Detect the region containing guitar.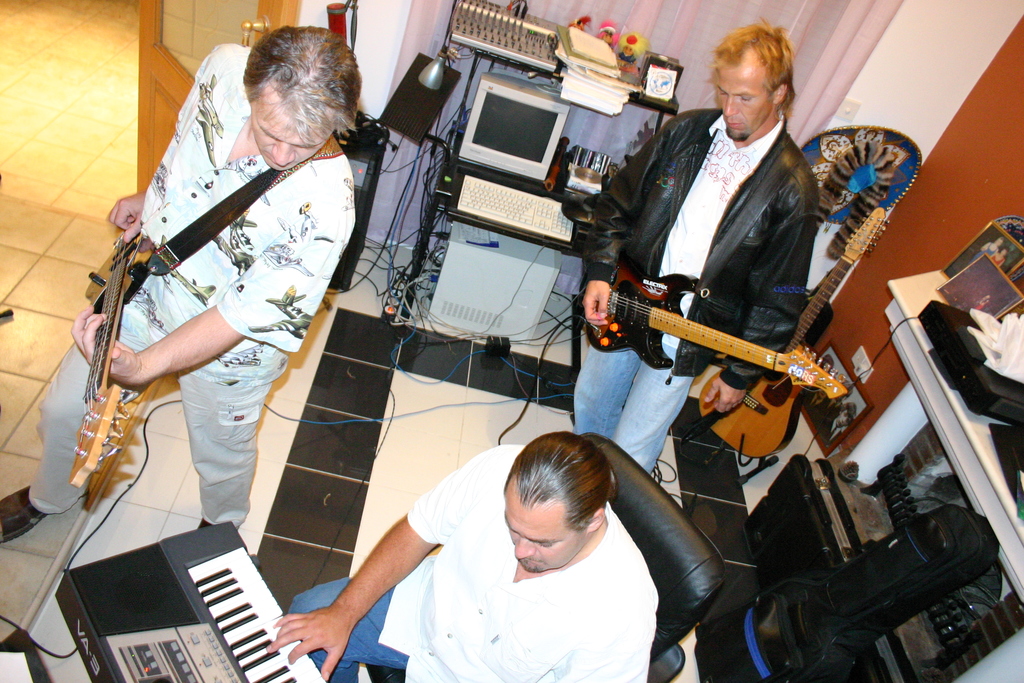
63/217/148/495.
